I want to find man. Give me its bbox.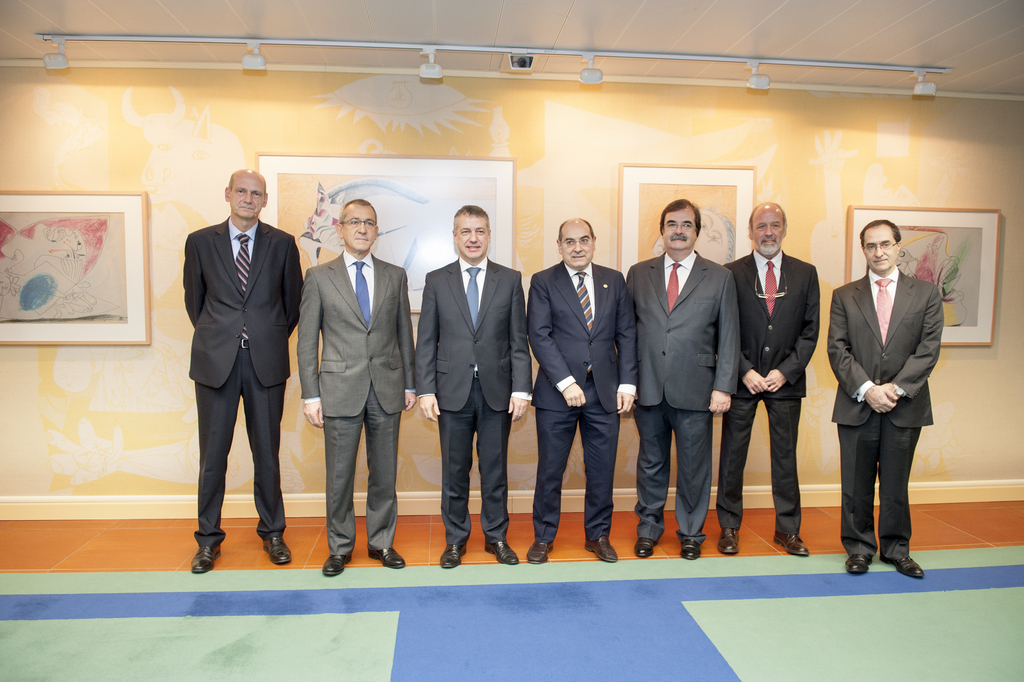
select_region(413, 197, 539, 571).
